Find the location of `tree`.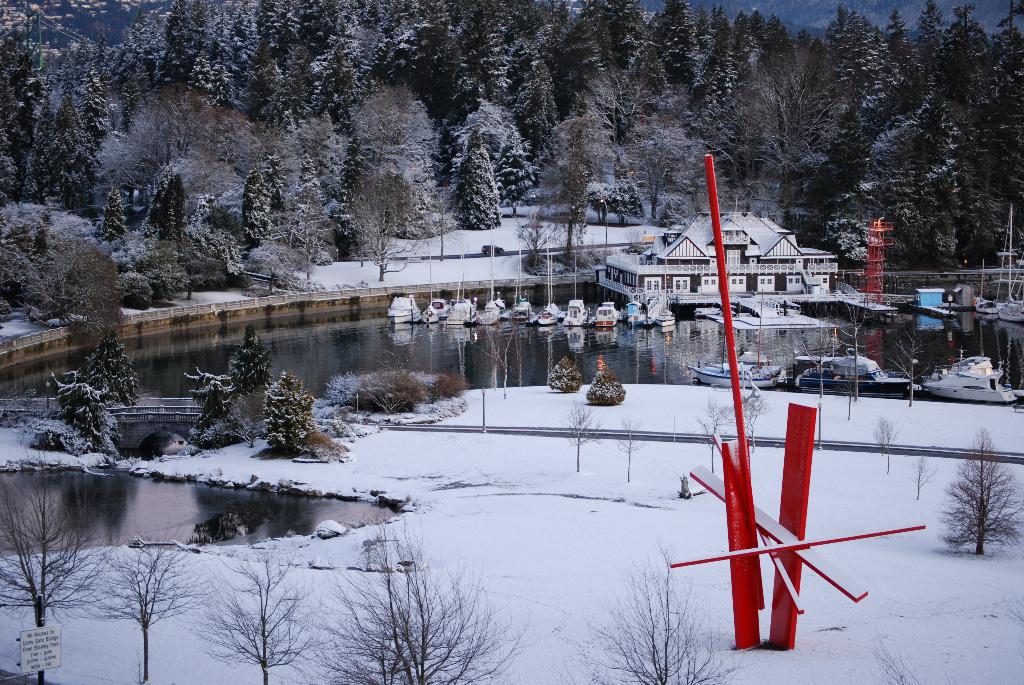
Location: 178:366:265:451.
